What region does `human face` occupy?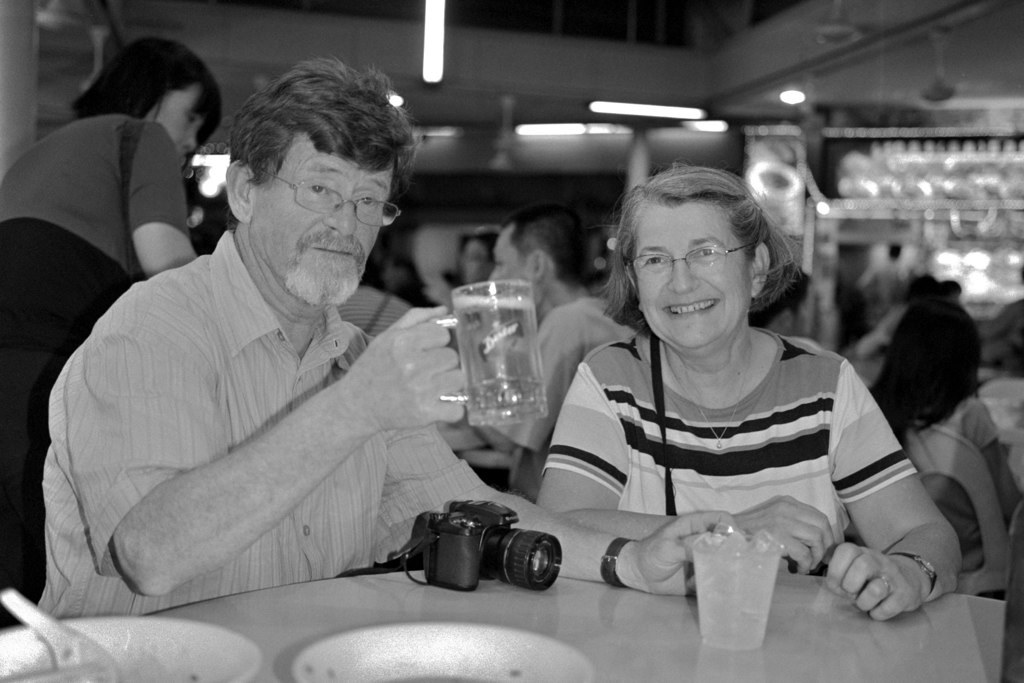
(635,204,752,346).
